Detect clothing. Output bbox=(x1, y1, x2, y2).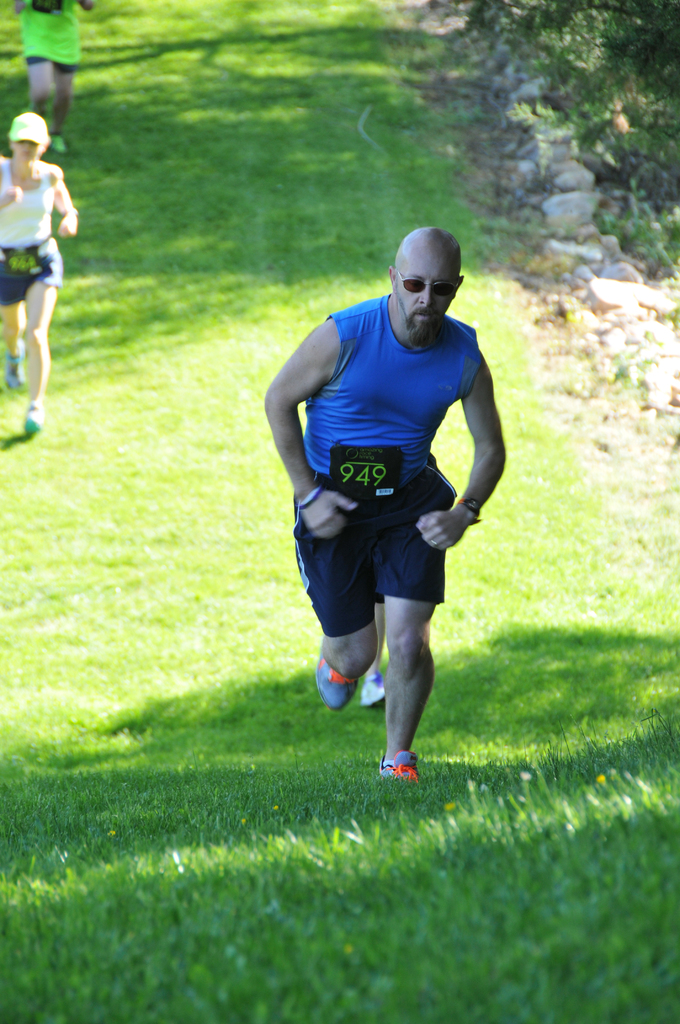
bbox=(0, 154, 65, 305).
